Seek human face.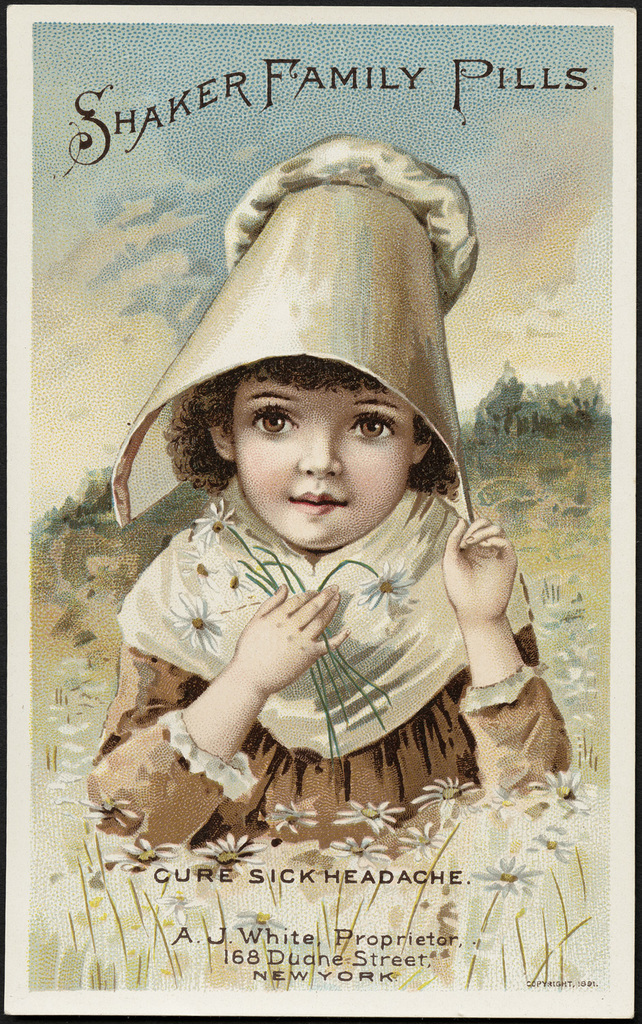
[232, 381, 414, 545].
